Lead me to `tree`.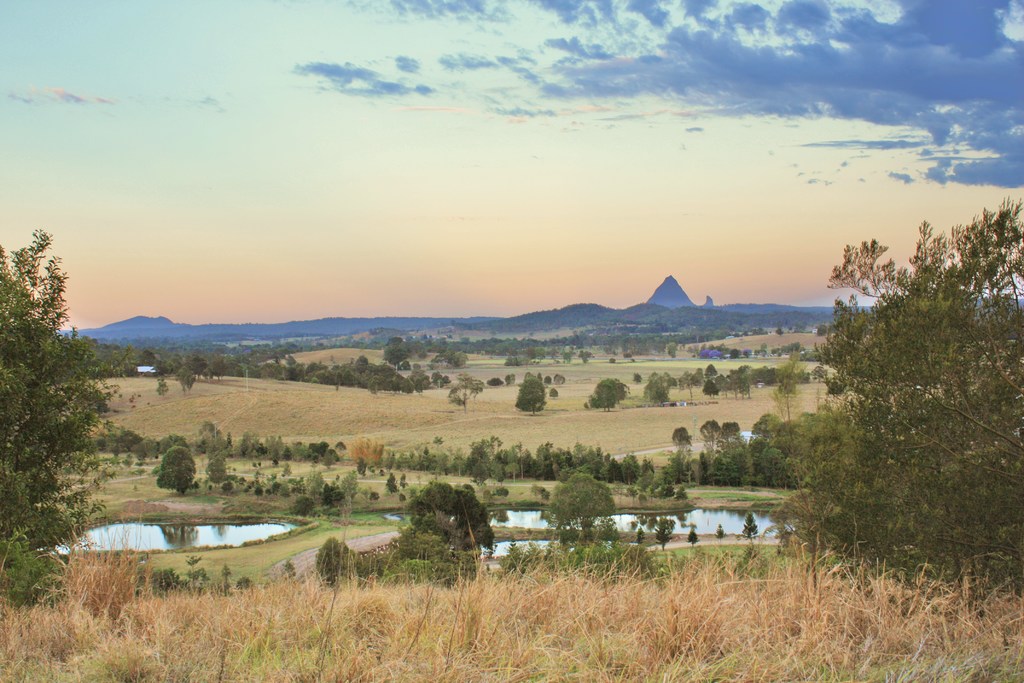
Lead to <box>204,434,230,487</box>.
